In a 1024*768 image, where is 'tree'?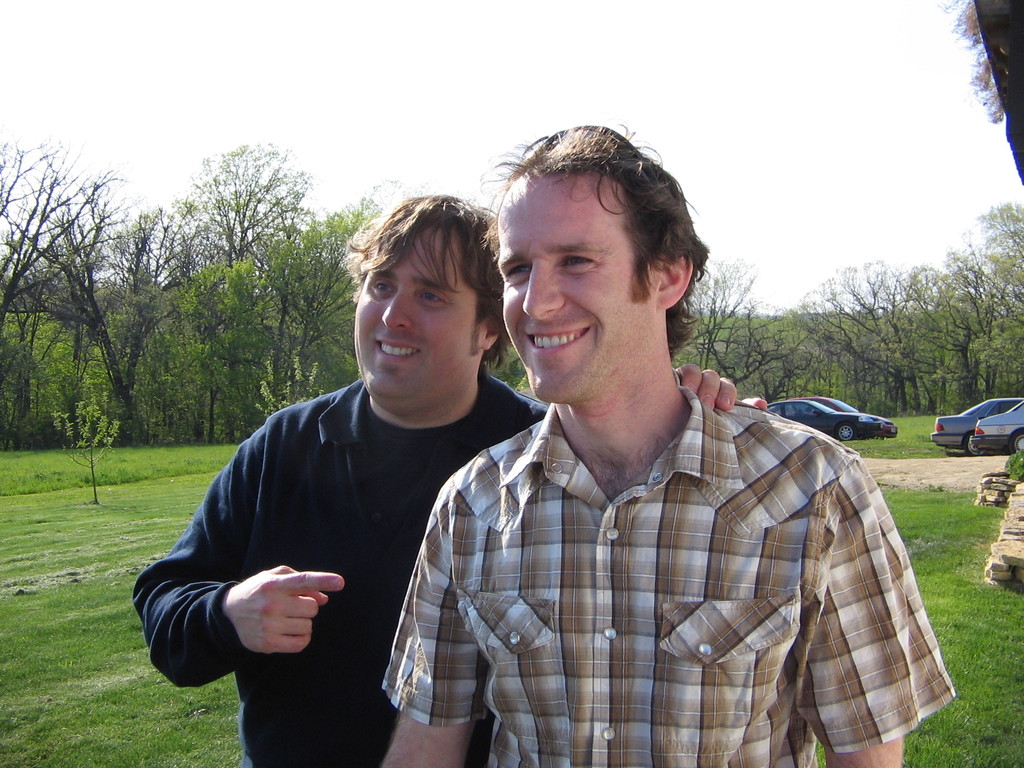
<region>154, 140, 318, 443</region>.
